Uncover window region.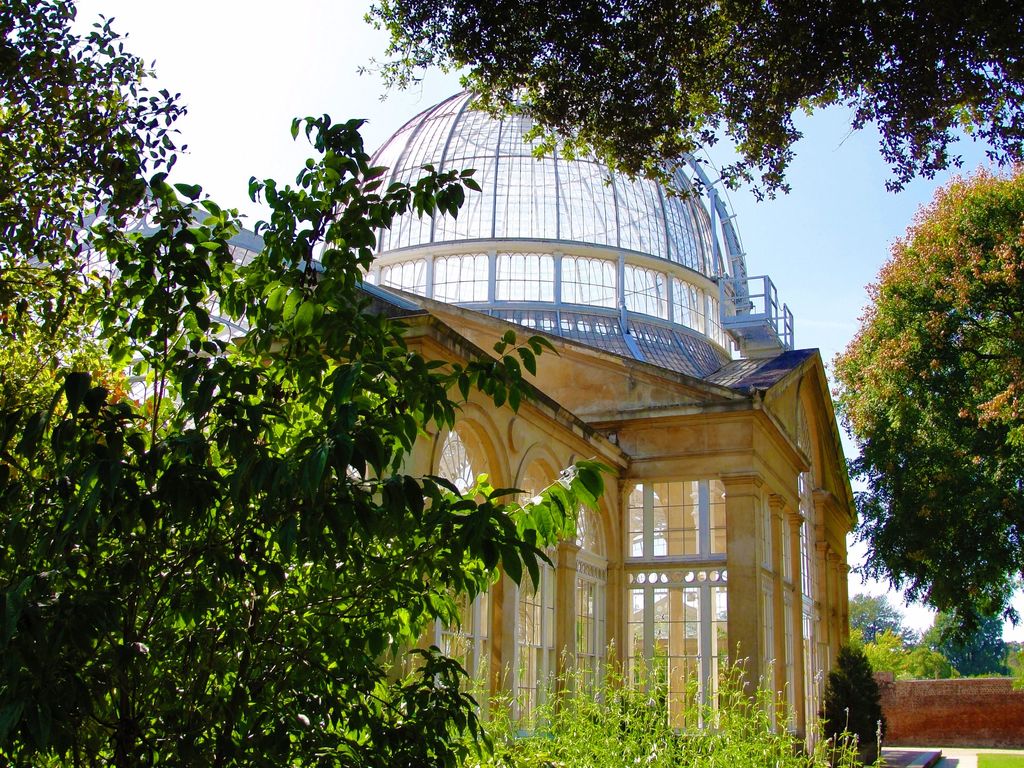
Uncovered: (left=433, top=424, right=495, bottom=511).
